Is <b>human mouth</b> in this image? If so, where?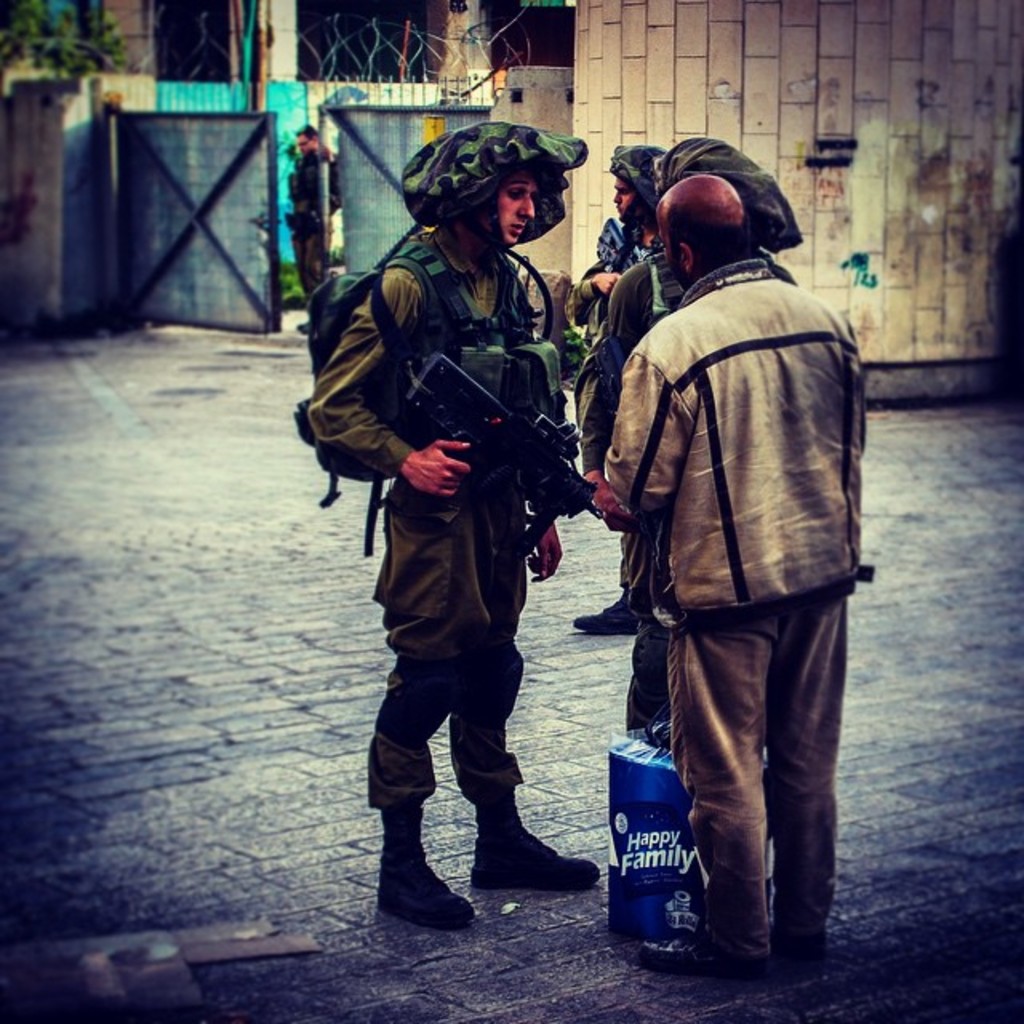
Yes, at (left=501, top=222, right=530, bottom=237).
